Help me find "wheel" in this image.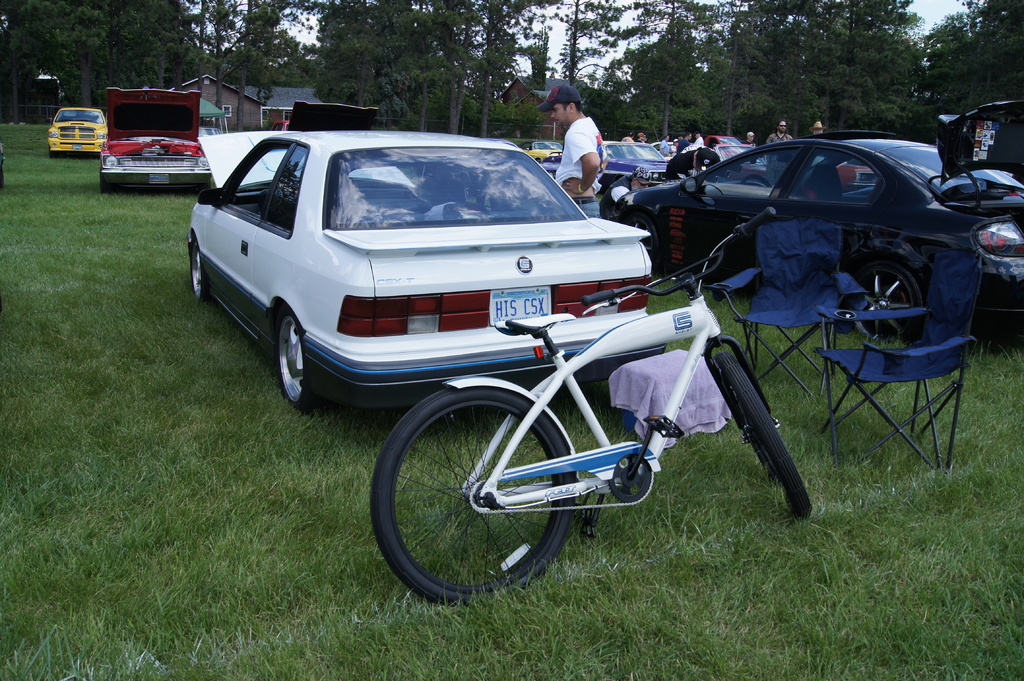
Found it: (x1=371, y1=389, x2=579, y2=604).
